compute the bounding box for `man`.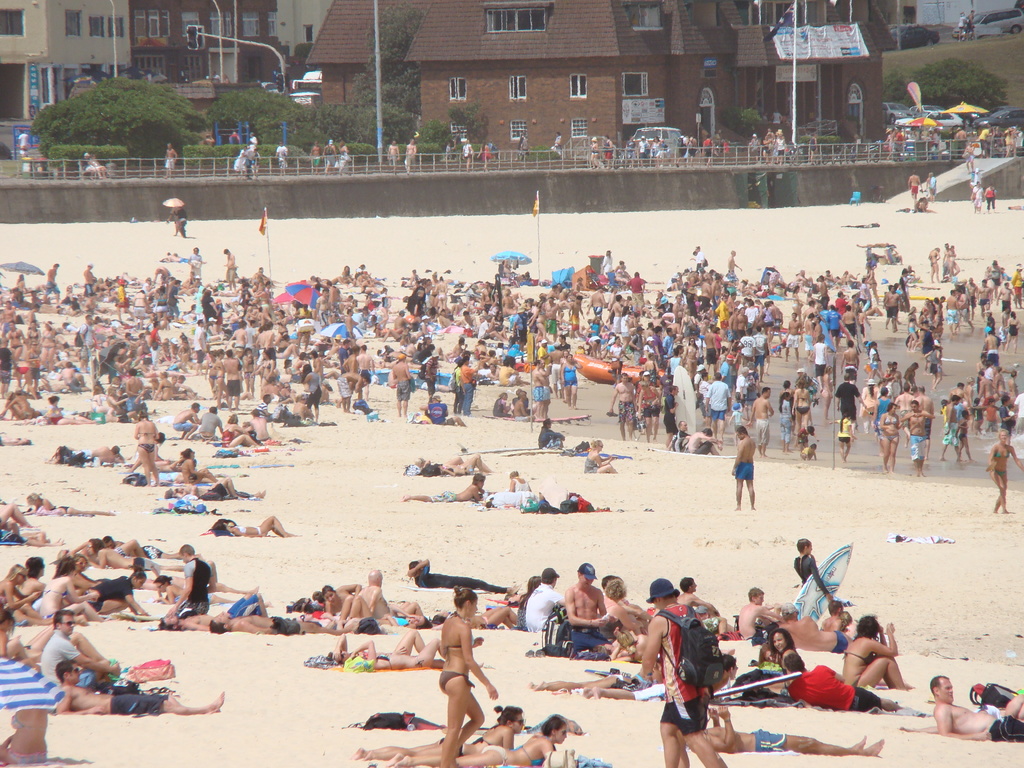
<region>586, 287, 605, 317</region>.
